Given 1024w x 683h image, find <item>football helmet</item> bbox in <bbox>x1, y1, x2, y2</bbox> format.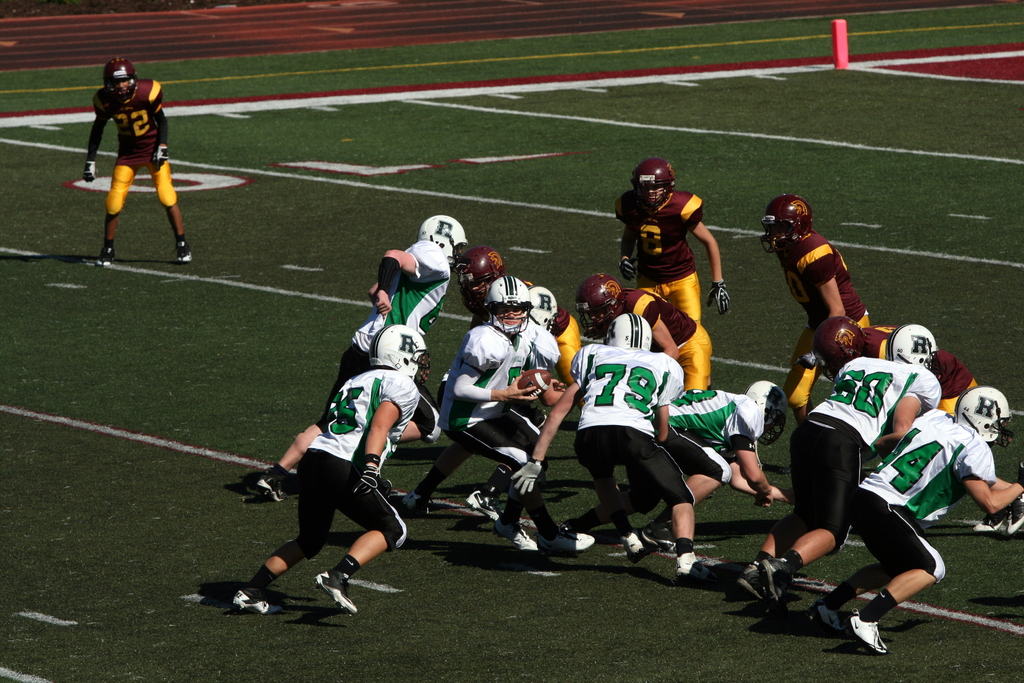
<bbox>812, 313, 867, 377</bbox>.
